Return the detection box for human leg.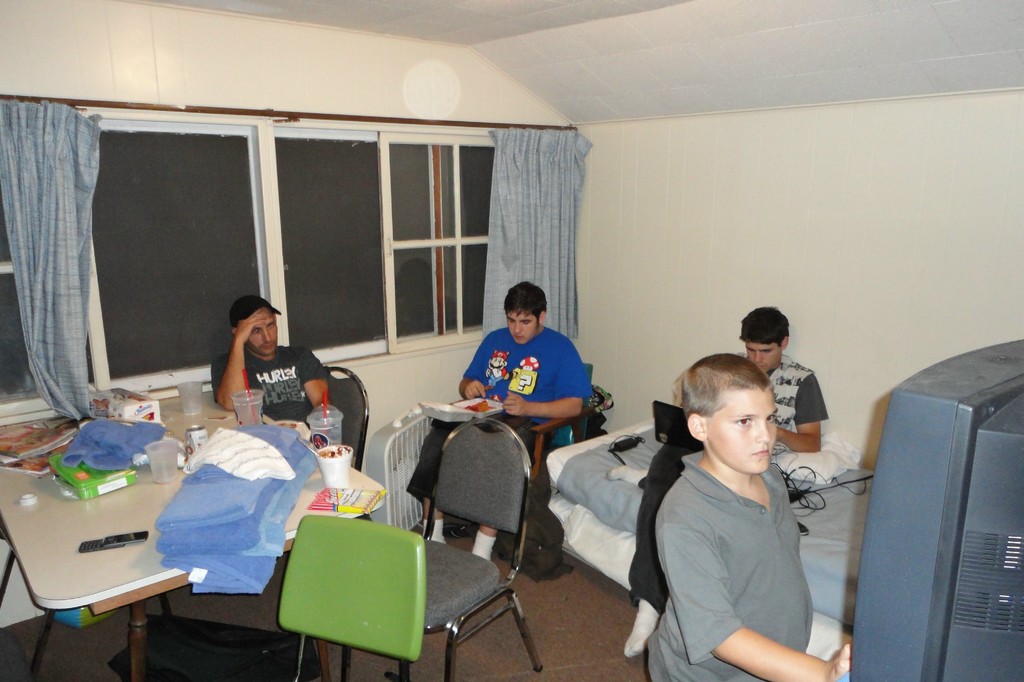
623 447 688 660.
